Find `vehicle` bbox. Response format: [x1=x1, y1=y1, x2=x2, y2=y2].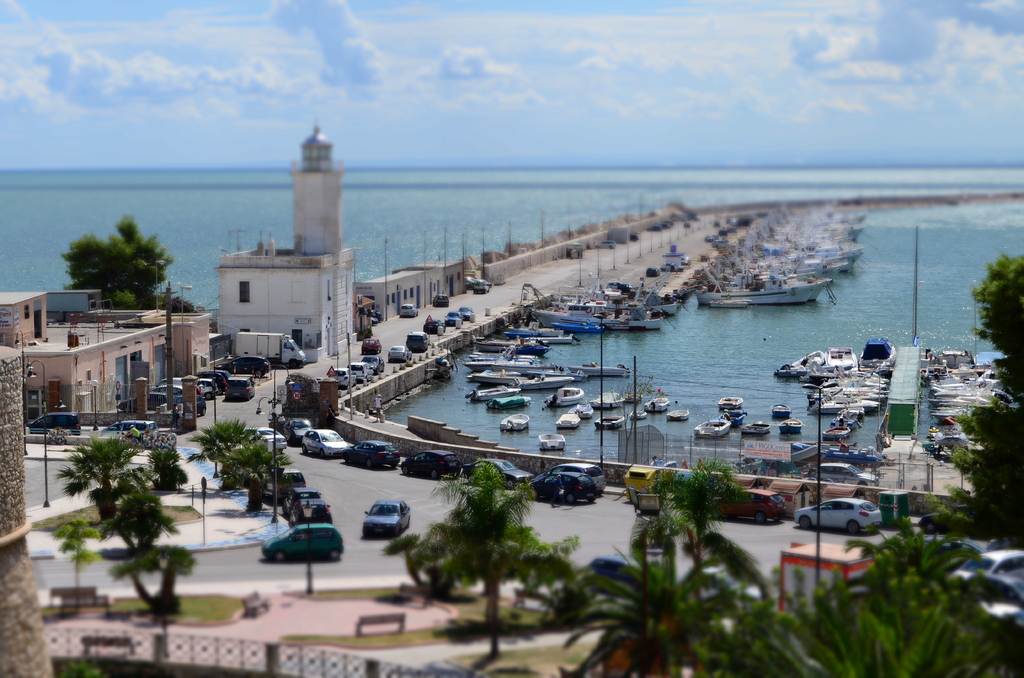
[x1=792, y1=496, x2=885, y2=533].
